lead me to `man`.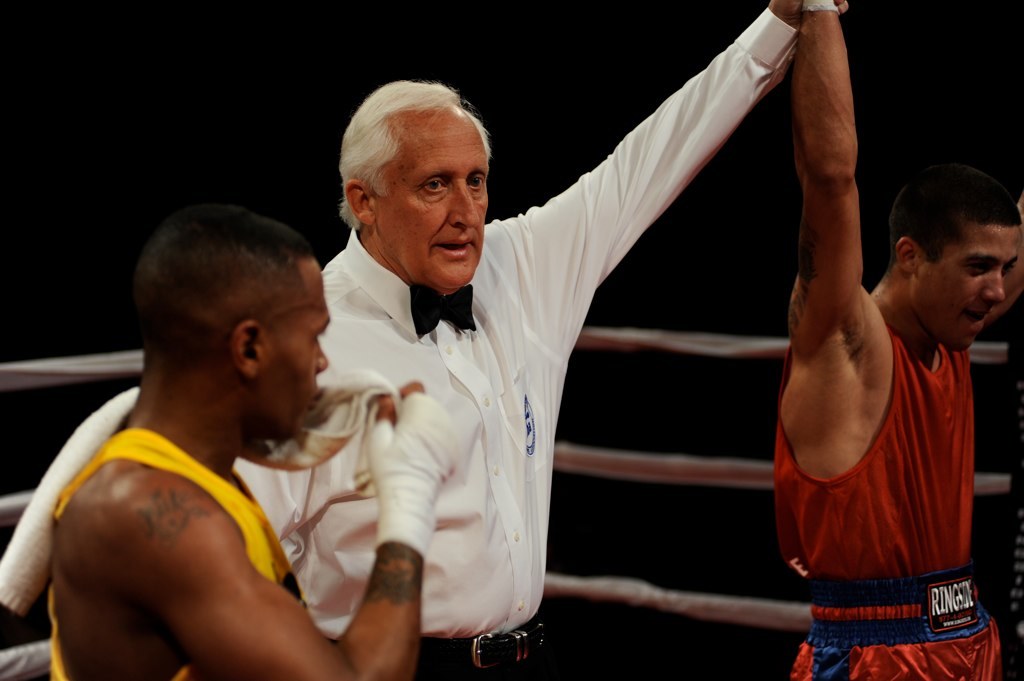
Lead to rect(54, 203, 461, 680).
